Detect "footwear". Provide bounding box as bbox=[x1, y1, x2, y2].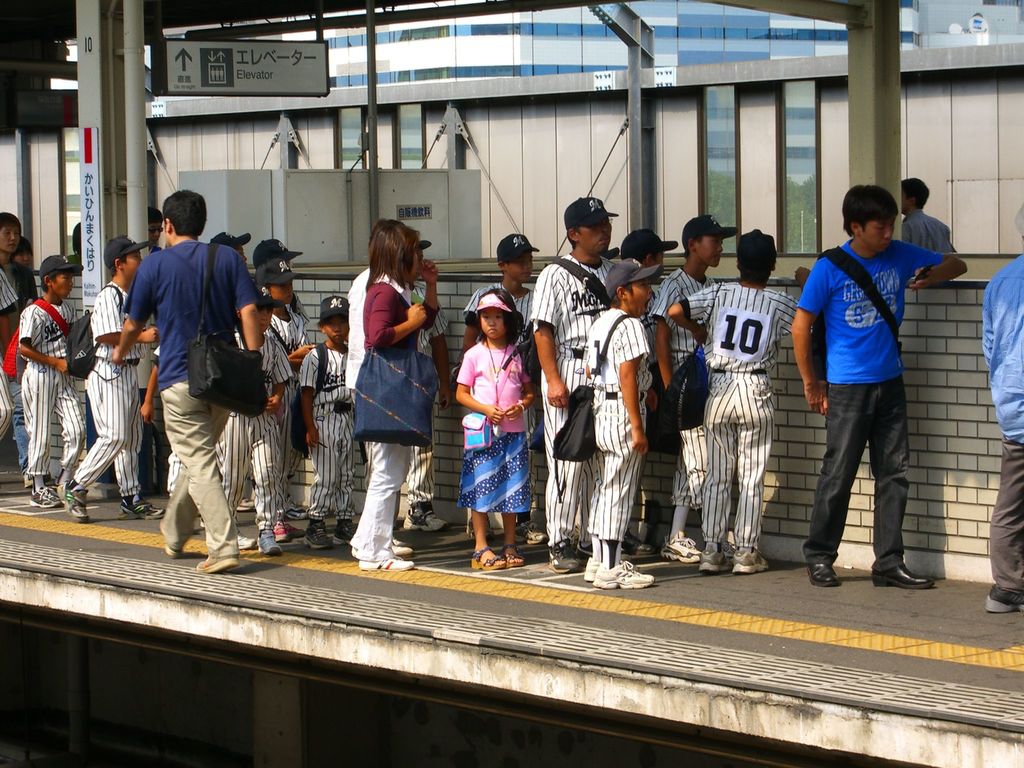
bbox=[31, 490, 60, 508].
